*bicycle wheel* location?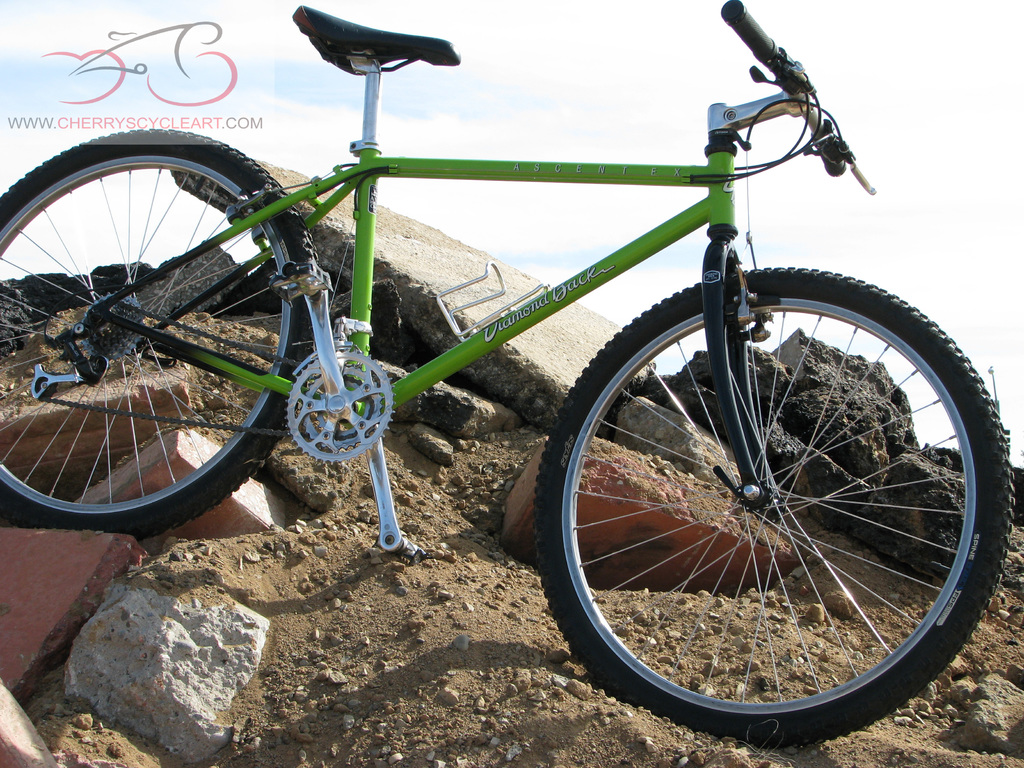
pyautogui.locateOnScreen(536, 266, 996, 761)
